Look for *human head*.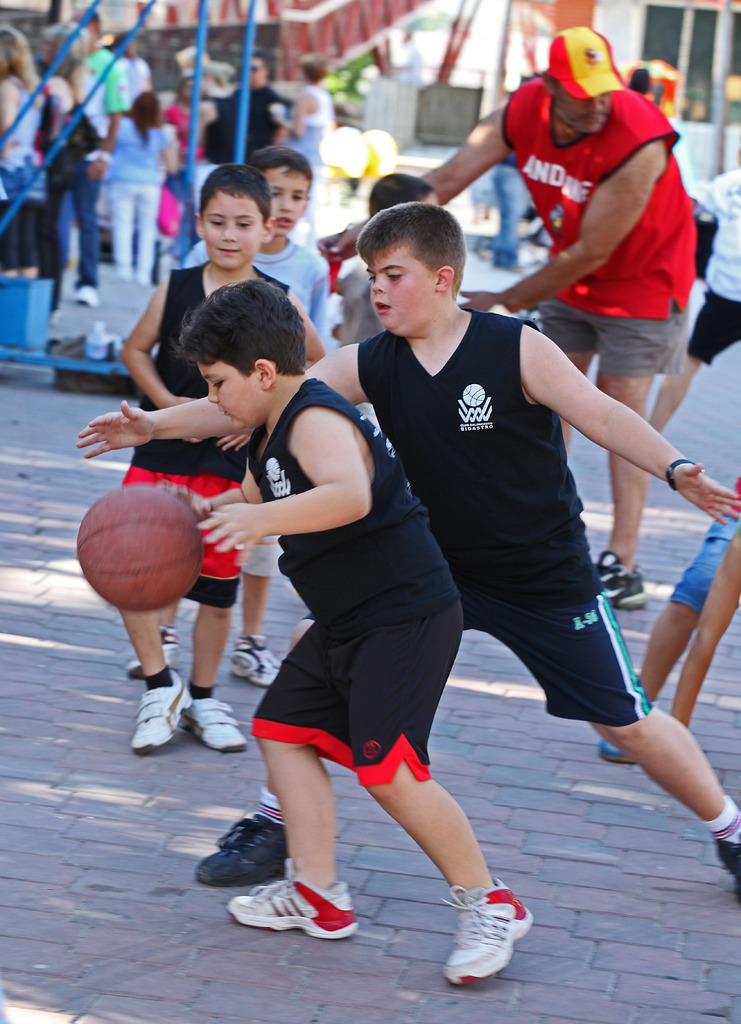
Found: {"left": 369, "top": 172, "right": 439, "bottom": 218}.
